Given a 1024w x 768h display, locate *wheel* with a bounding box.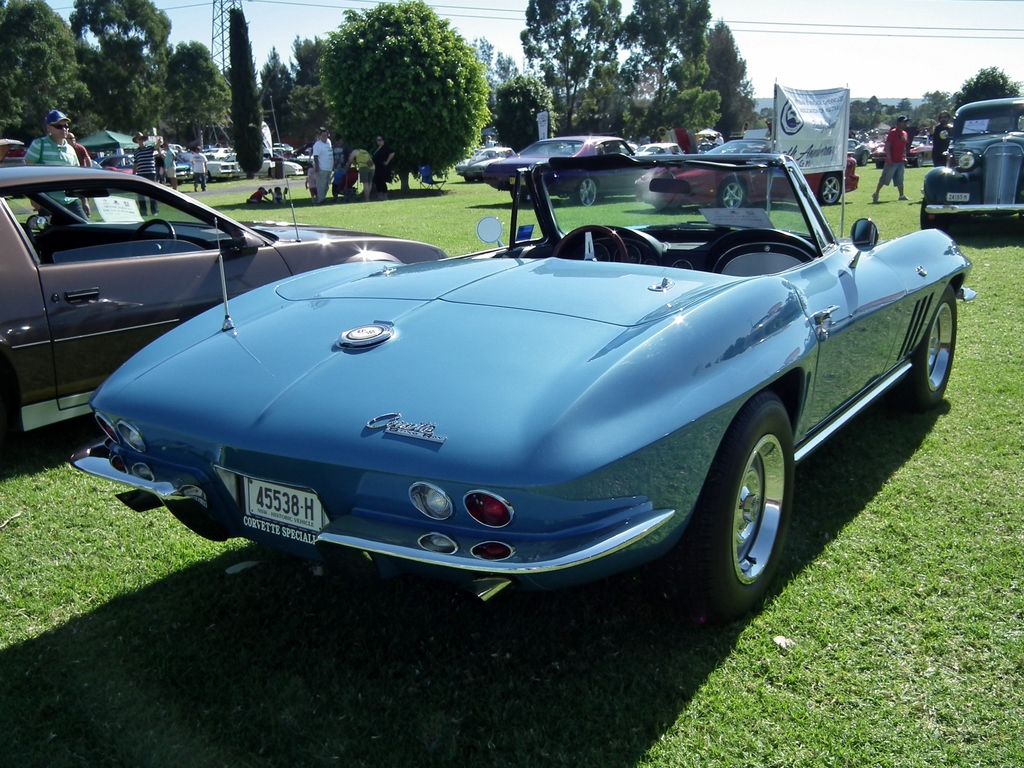
Located: 513:188:530:205.
